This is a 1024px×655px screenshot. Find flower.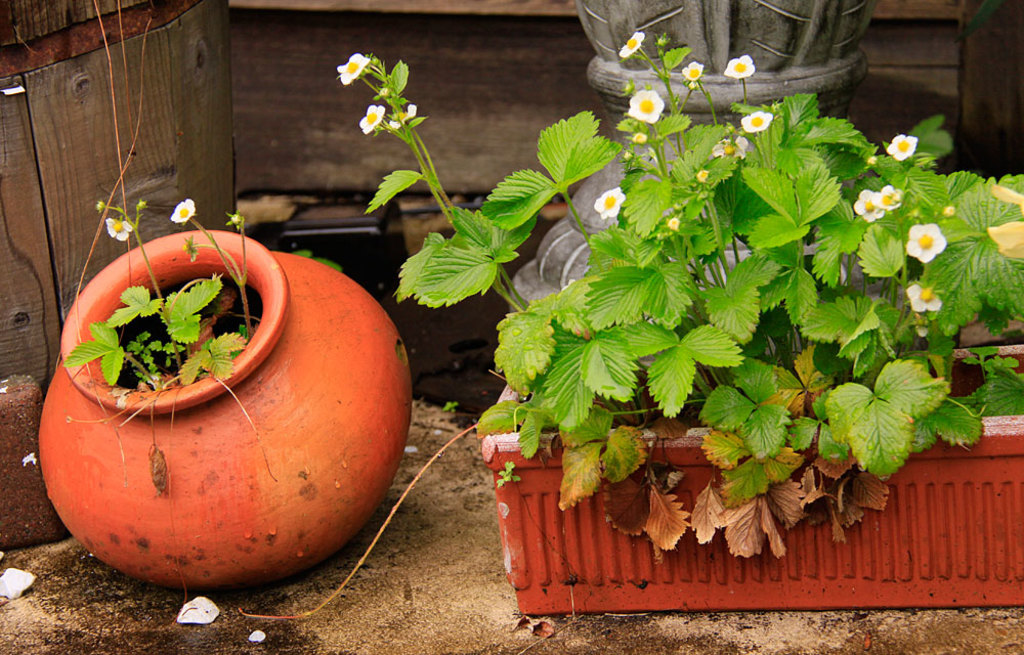
Bounding box: x1=886, y1=133, x2=921, y2=163.
